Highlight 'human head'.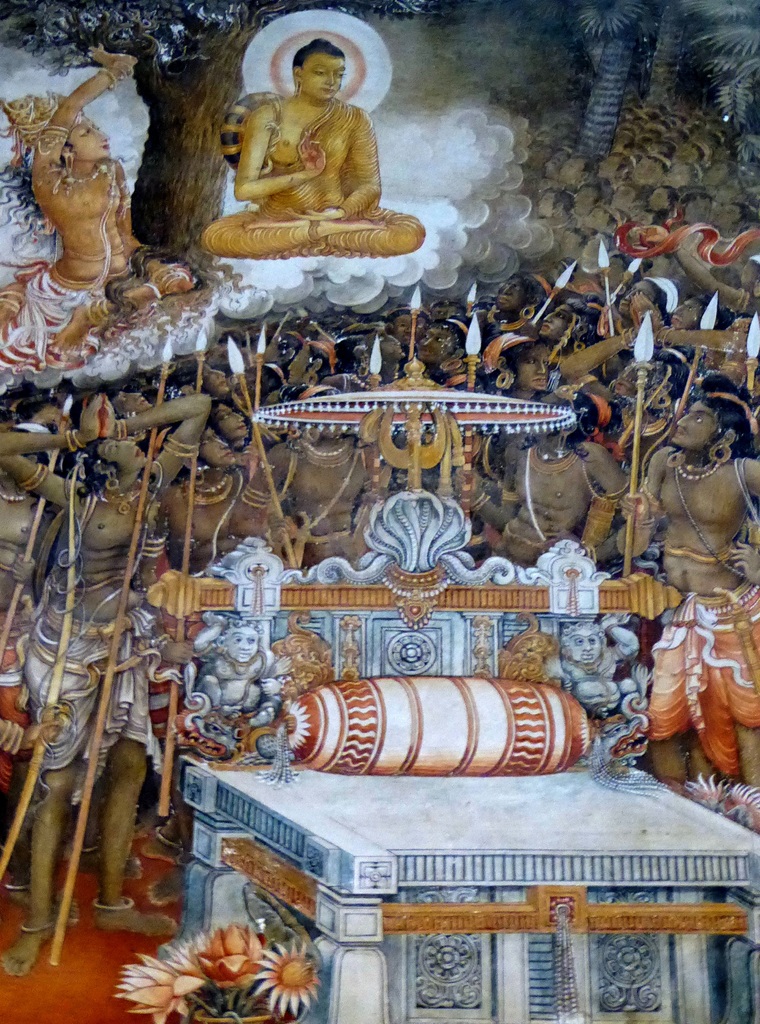
Highlighted region: [left=668, top=157, right=692, bottom=183].
